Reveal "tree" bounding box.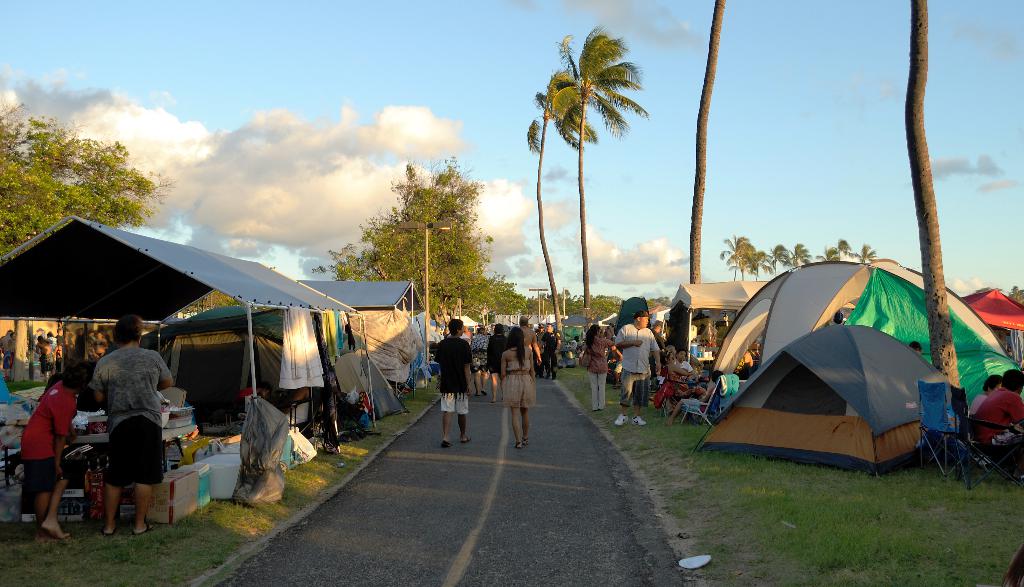
Revealed: box(721, 233, 752, 282).
